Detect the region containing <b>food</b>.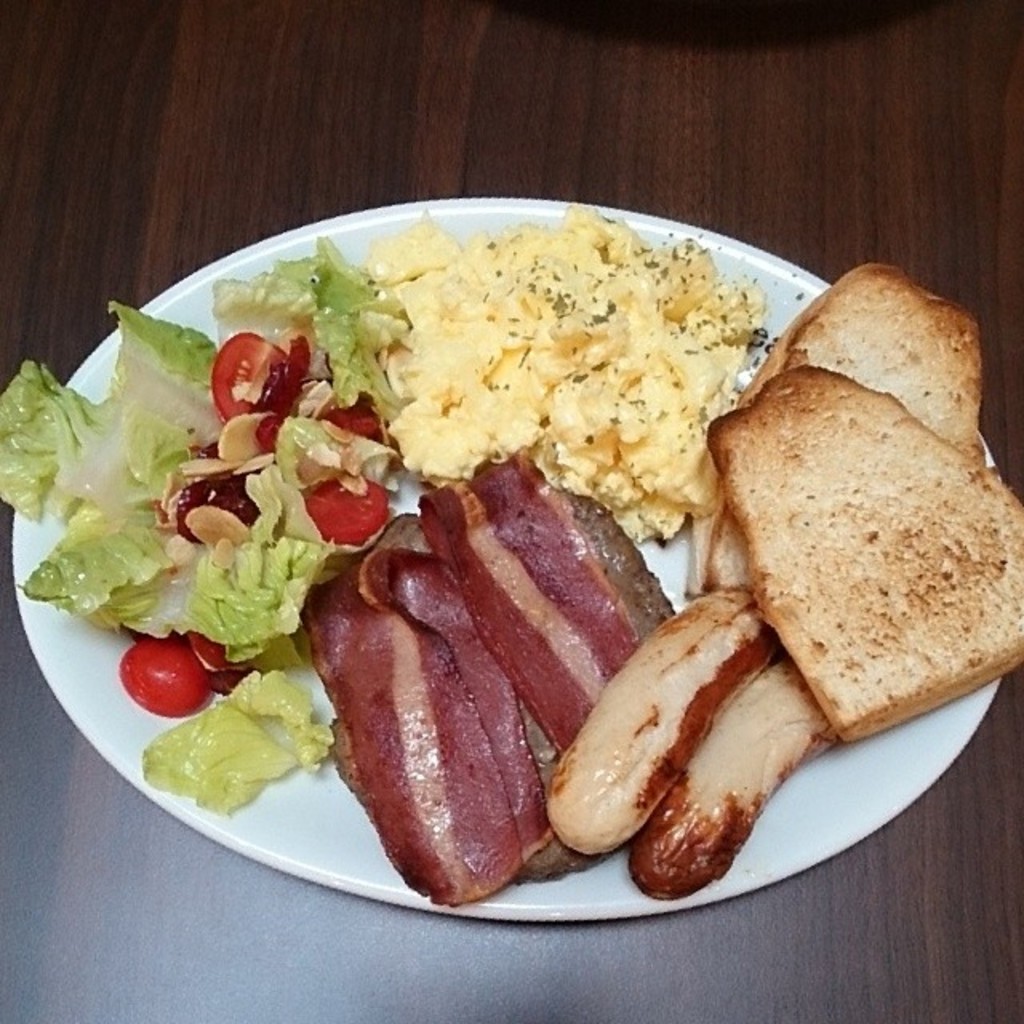
rect(530, 579, 784, 854).
